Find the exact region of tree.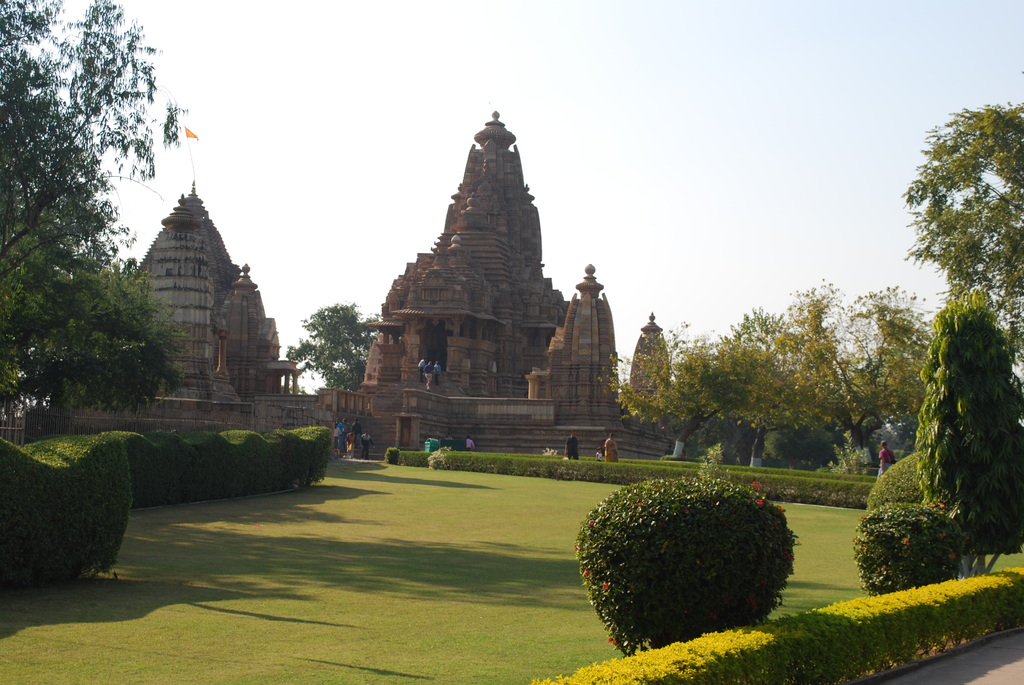
Exact region: [1, 251, 192, 411].
